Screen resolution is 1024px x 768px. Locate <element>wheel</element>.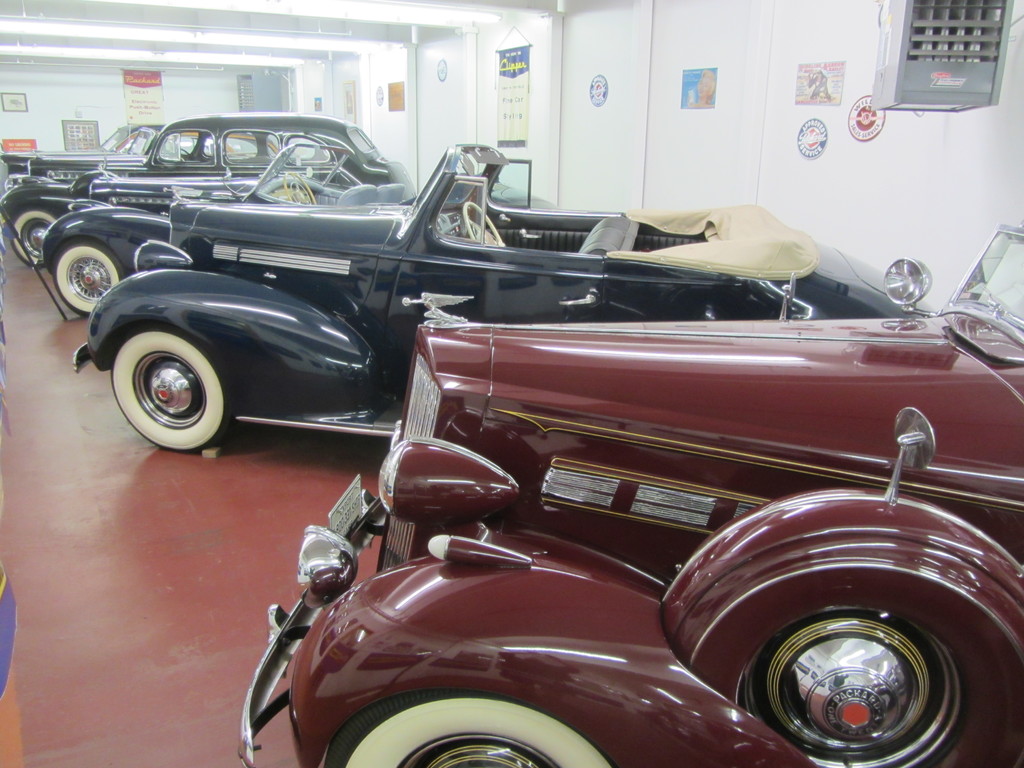
locate(47, 236, 123, 320).
